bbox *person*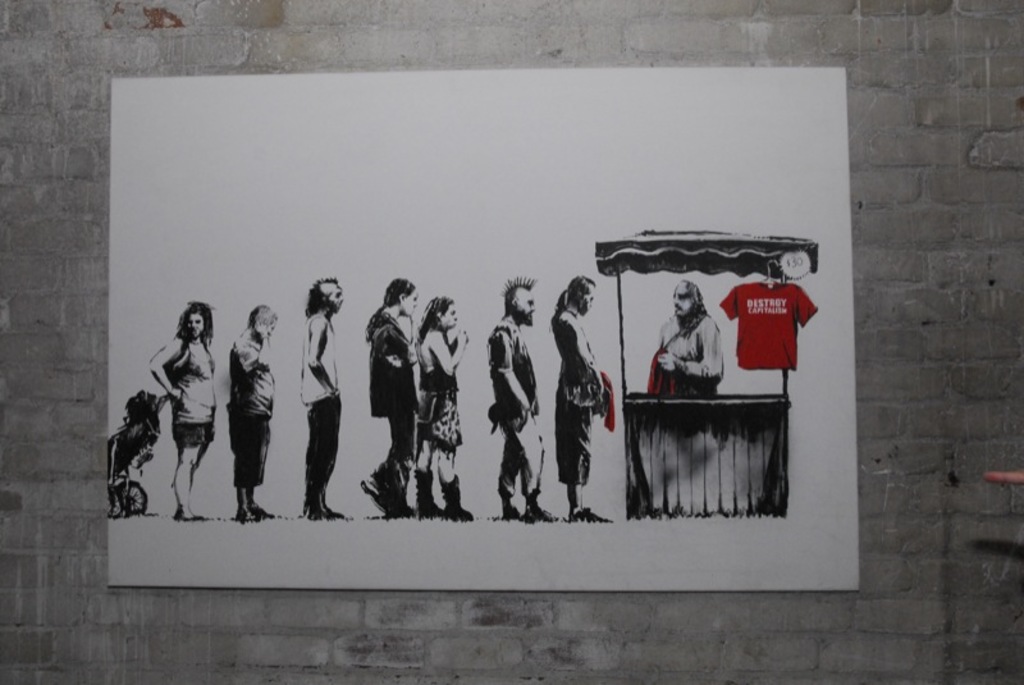
detection(300, 279, 346, 517)
